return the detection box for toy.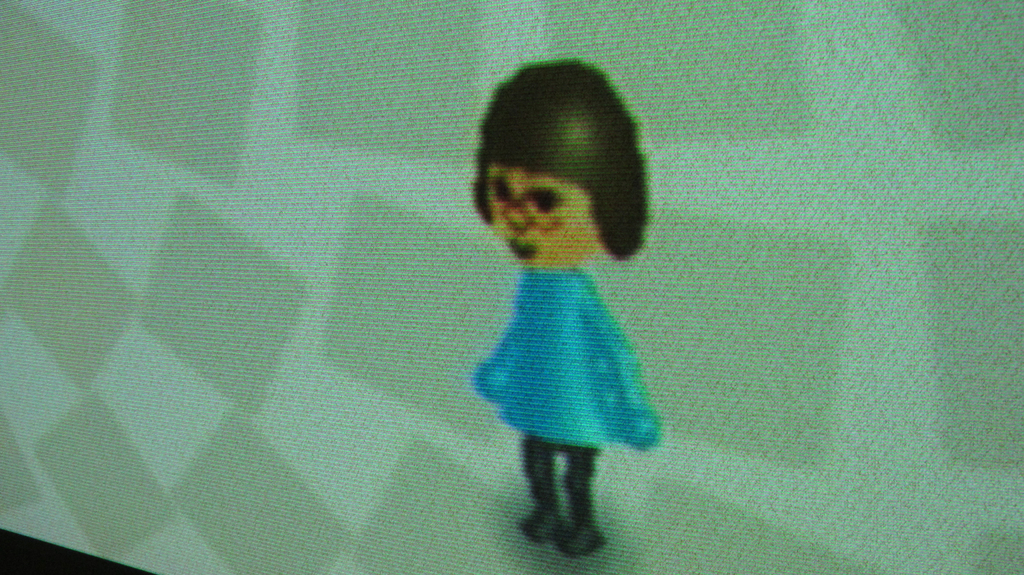
470,55,667,553.
